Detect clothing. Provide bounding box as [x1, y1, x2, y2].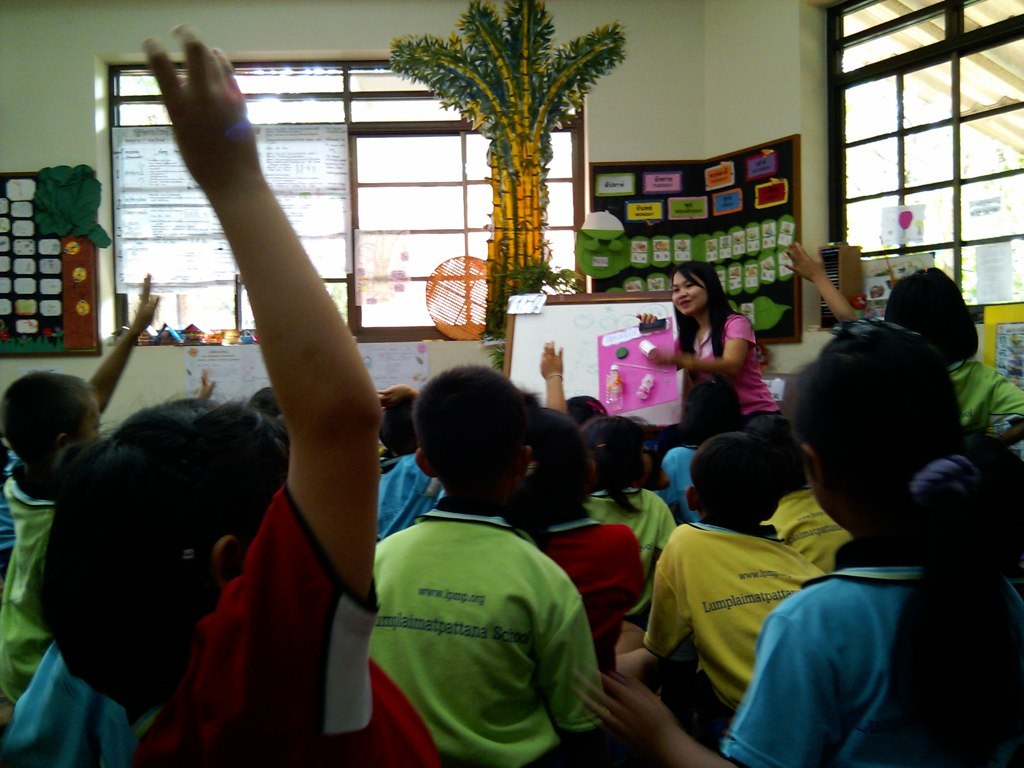
[45, 21, 387, 767].
